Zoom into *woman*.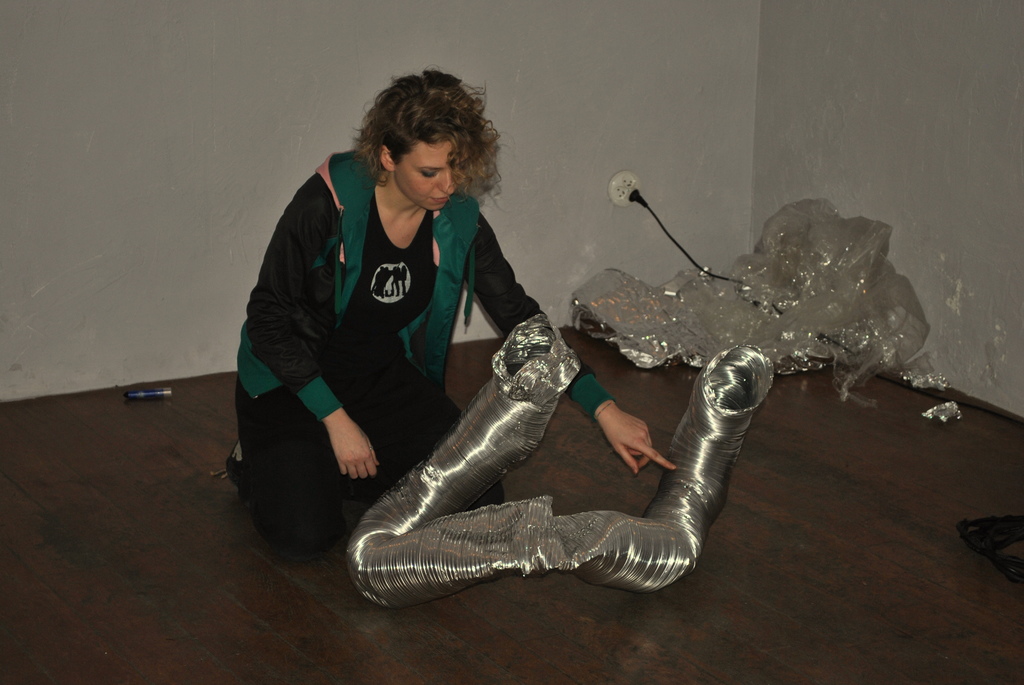
Zoom target: (left=225, top=62, right=678, bottom=562).
